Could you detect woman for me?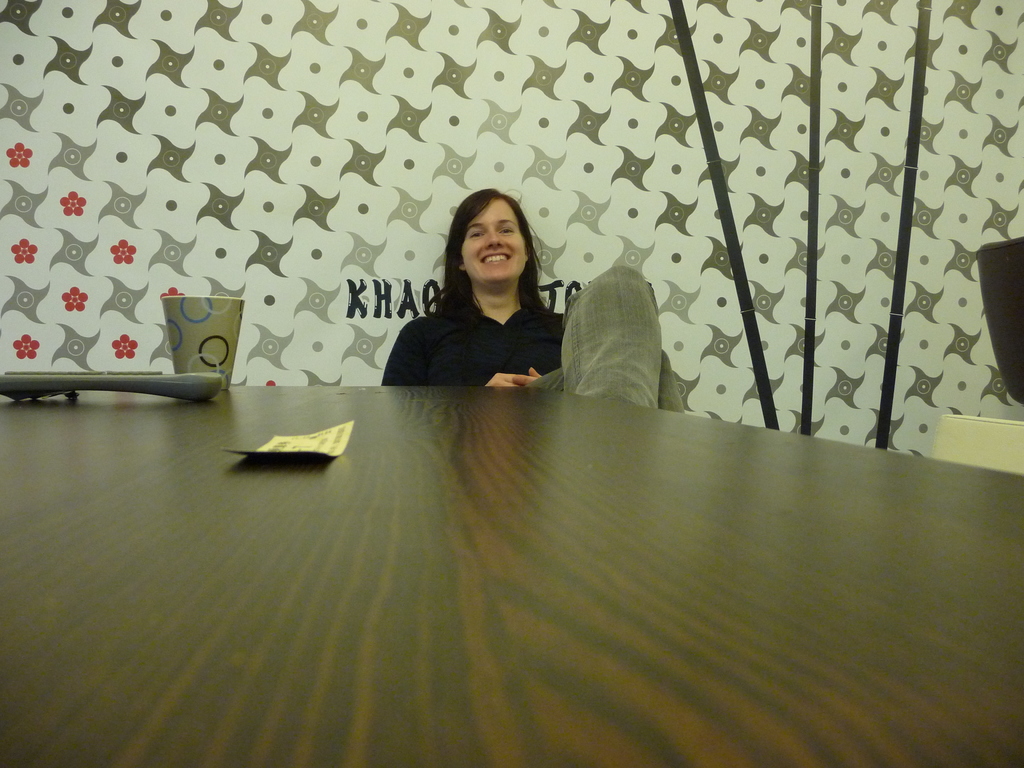
Detection result: rect(364, 180, 687, 409).
